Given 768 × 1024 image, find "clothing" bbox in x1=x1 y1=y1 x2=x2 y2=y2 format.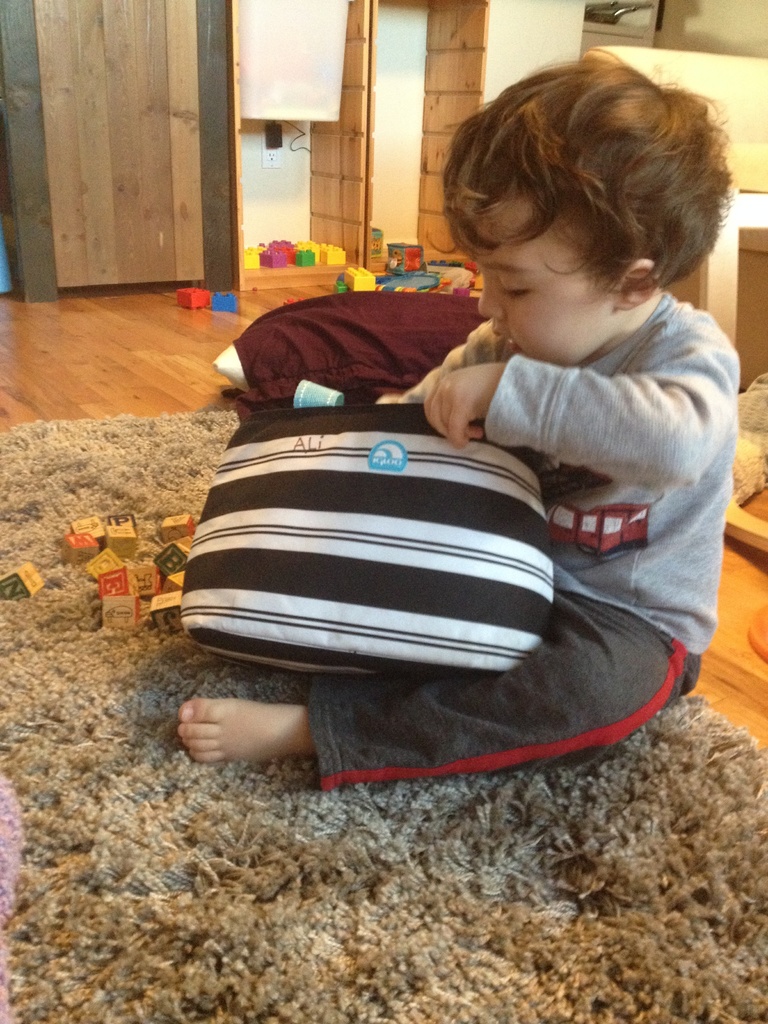
x1=229 y1=280 x2=752 y2=731.
